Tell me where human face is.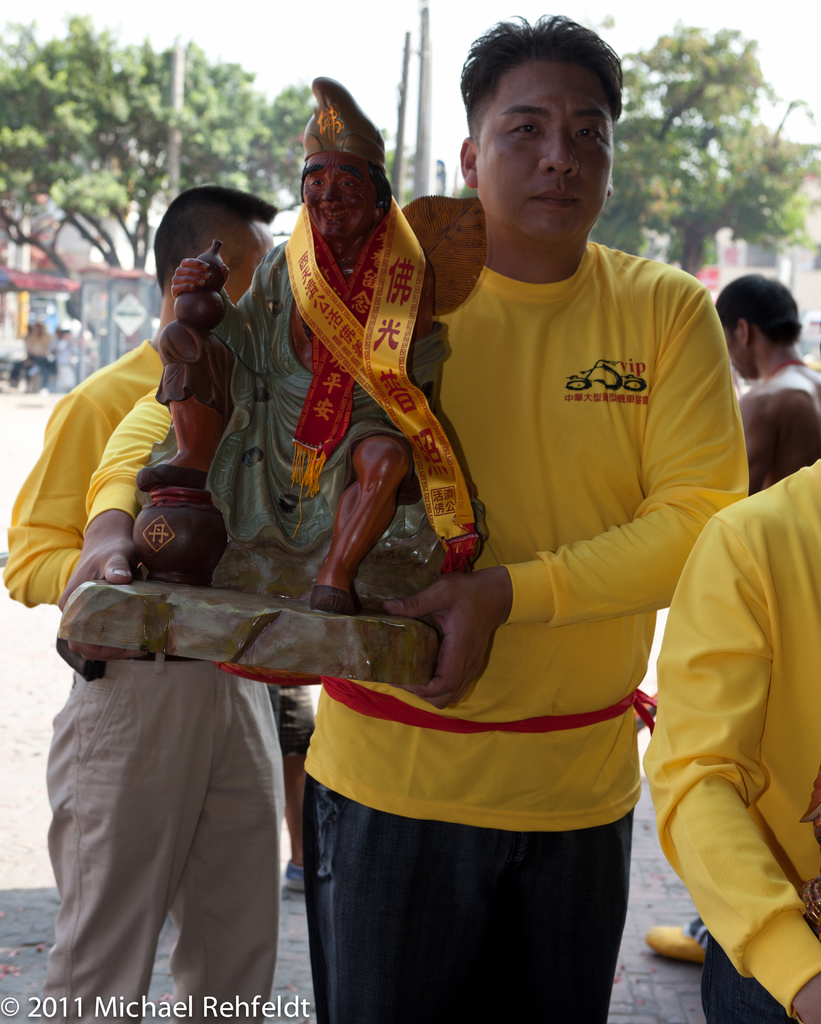
human face is at rect(719, 319, 745, 378).
